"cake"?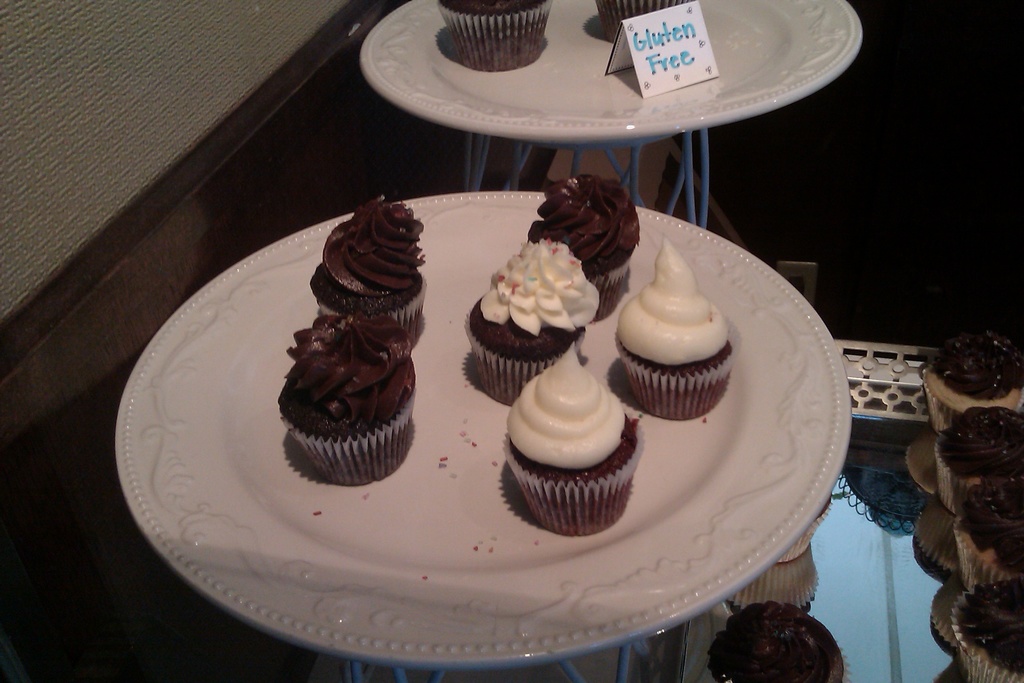
box=[309, 191, 425, 346]
